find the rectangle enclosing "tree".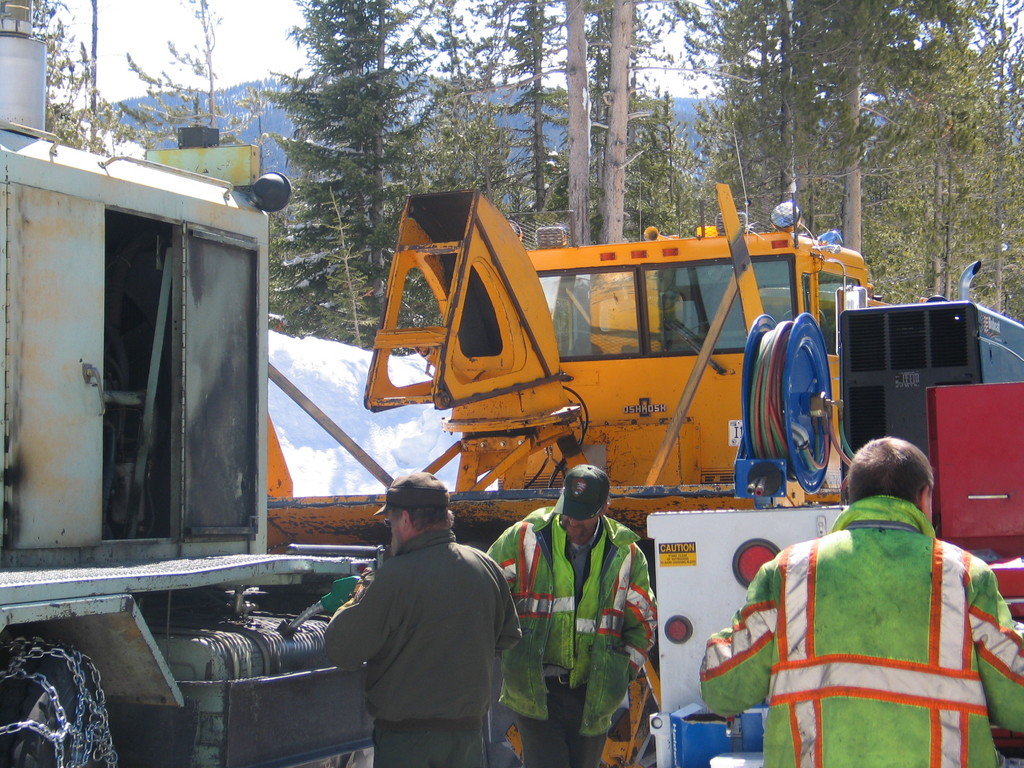
<bbox>598, 0, 641, 242</bbox>.
